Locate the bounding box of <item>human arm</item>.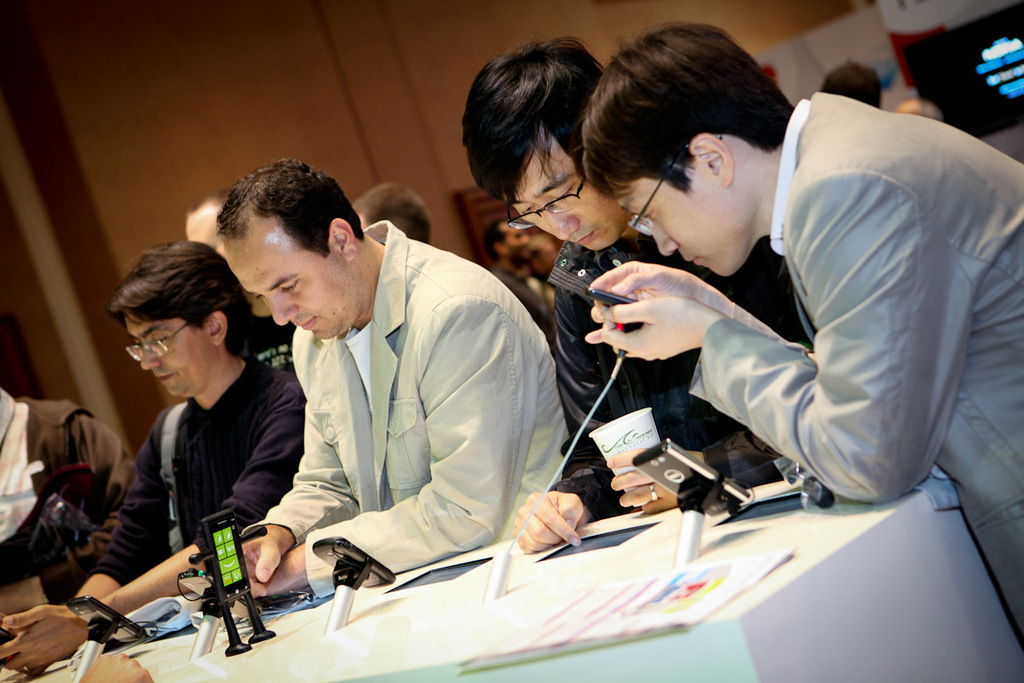
Bounding box: rect(0, 382, 305, 673).
